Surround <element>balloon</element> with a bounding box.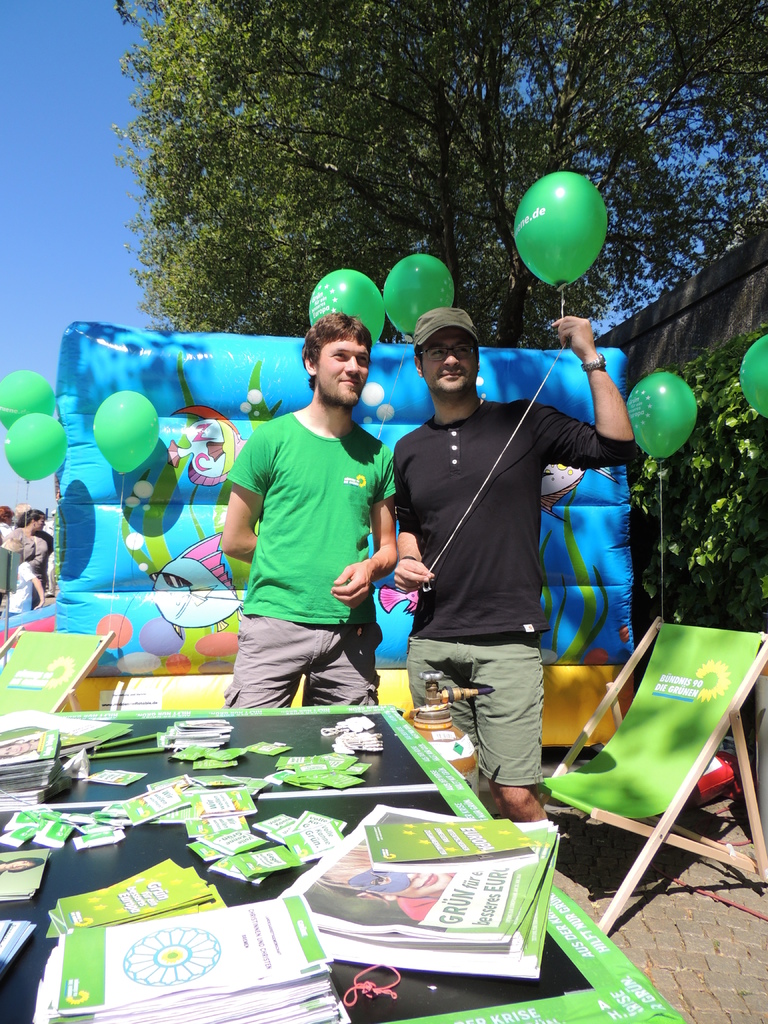
left=385, top=253, right=458, bottom=339.
